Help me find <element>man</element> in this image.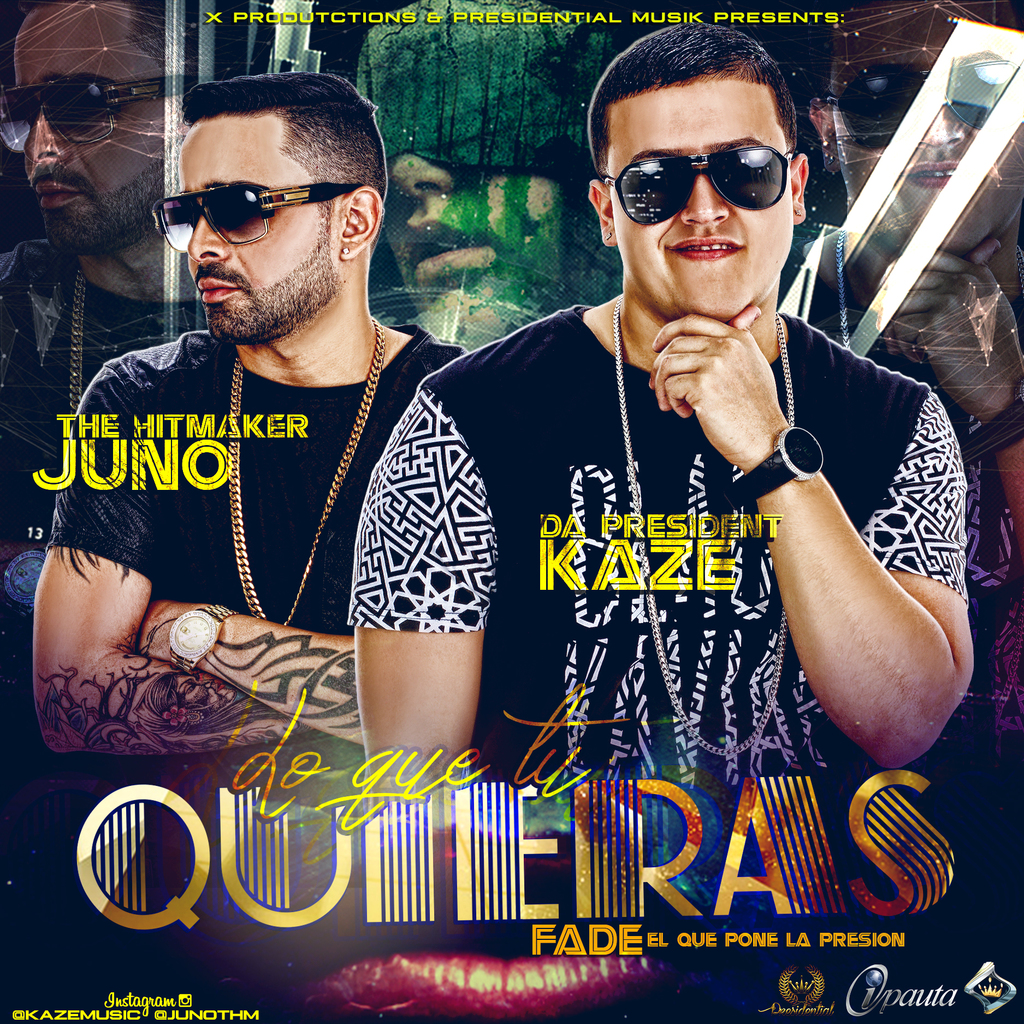
Found it: x1=0, y1=0, x2=217, y2=559.
